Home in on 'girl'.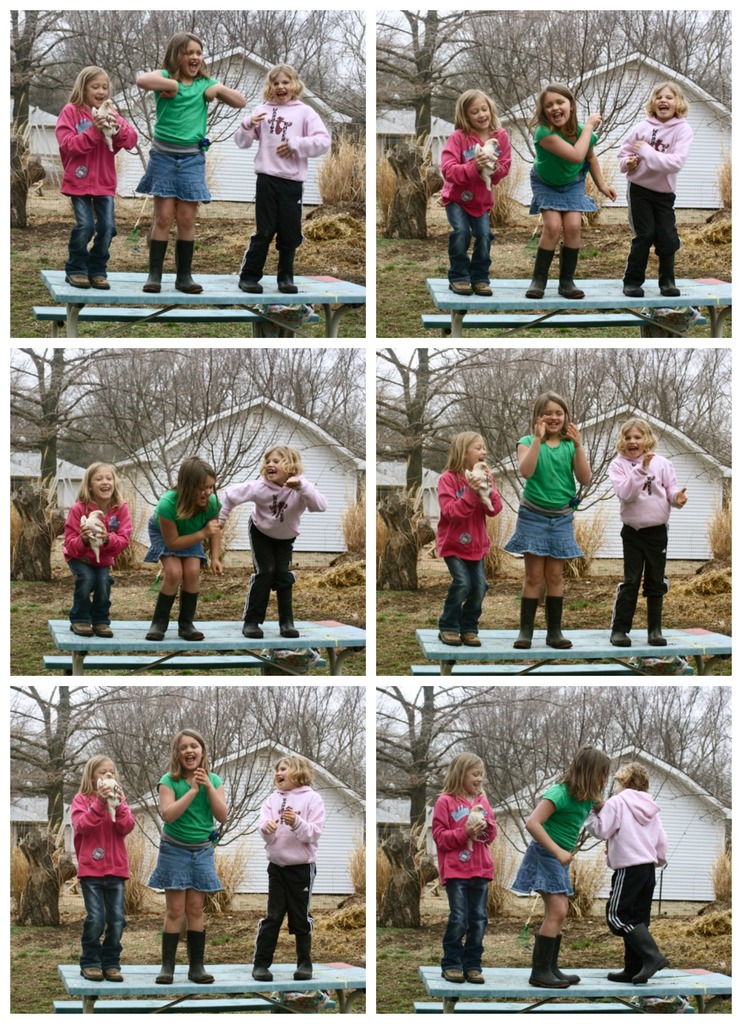
Homed in at (left=434, top=431, right=502, bottom=646).
